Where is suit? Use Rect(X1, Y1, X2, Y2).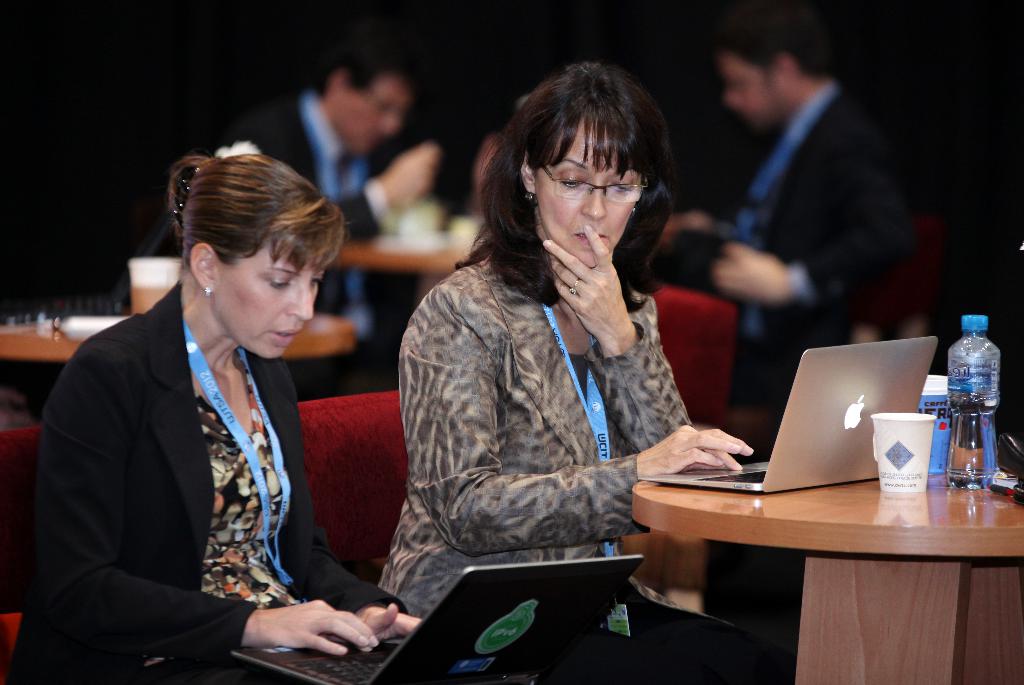
Rect(5, 283, 409, 684).
